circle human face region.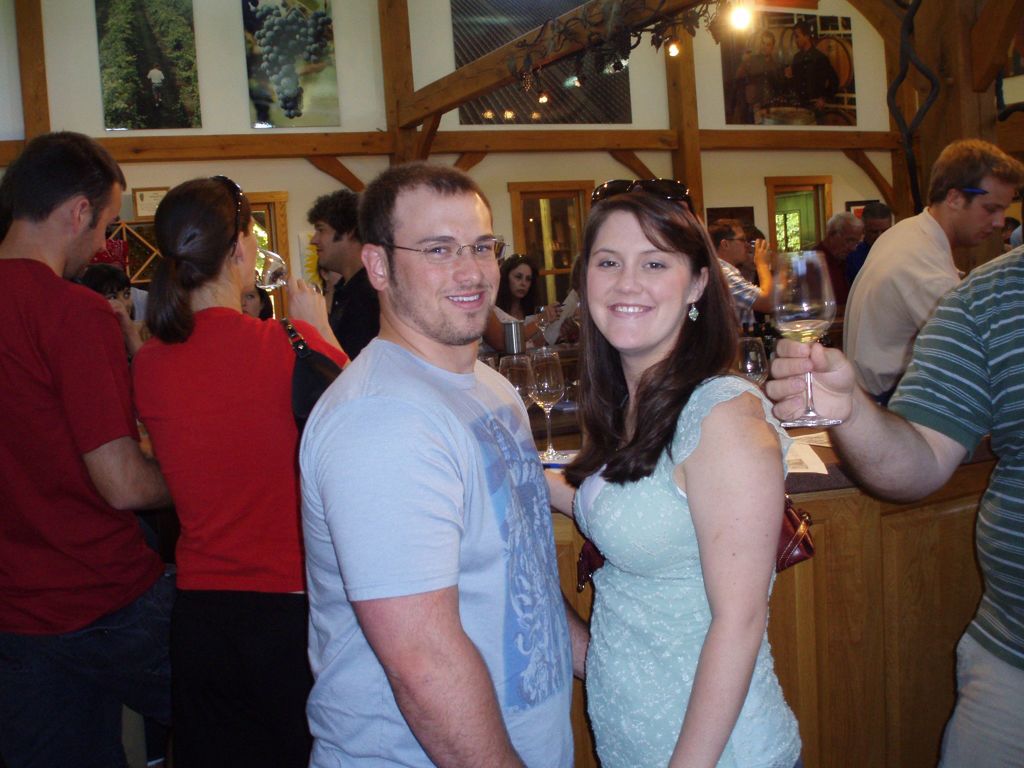
Region: box(507, 269, 533, 300).
